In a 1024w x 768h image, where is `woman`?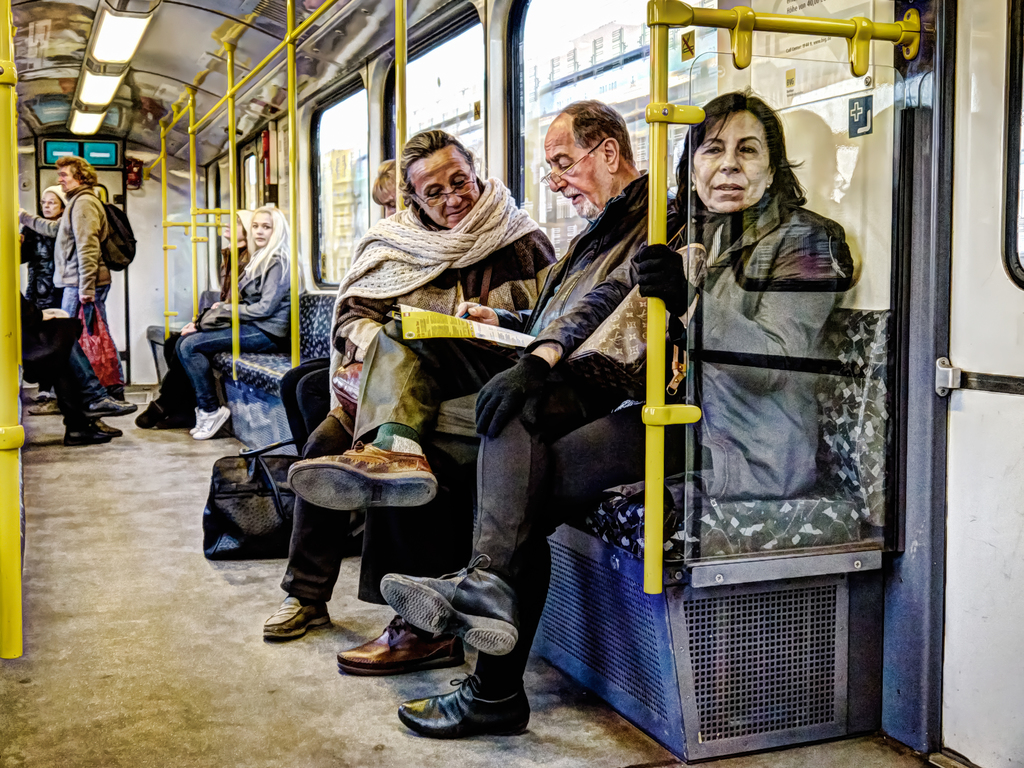
Rect(177, 207, 300, 441).
